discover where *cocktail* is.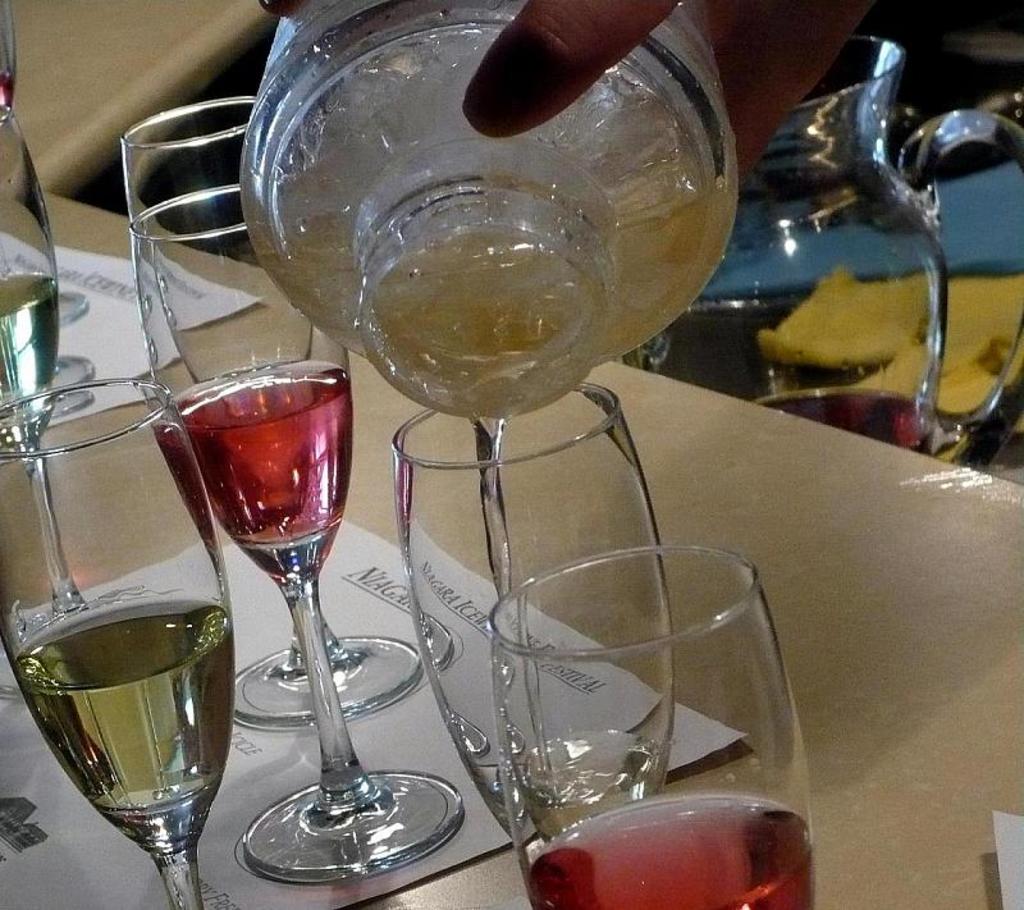
Discovered at {"left": 119, "top": 93, "right": 458, "bottom": 886}.
